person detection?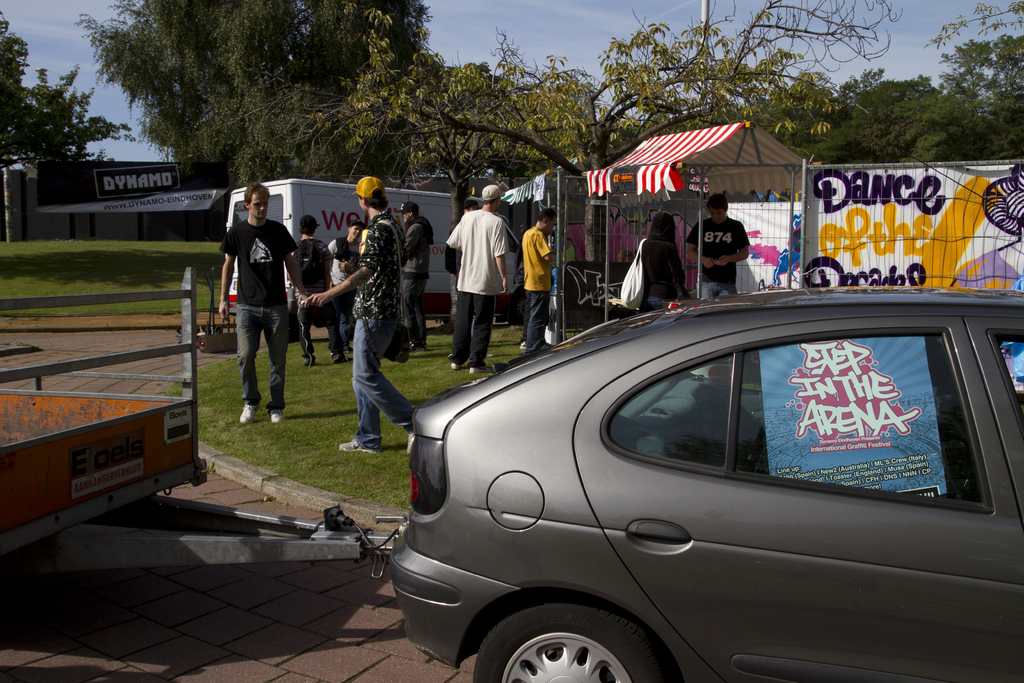
(x1=287, y1=215, x2=345, y2=366)
